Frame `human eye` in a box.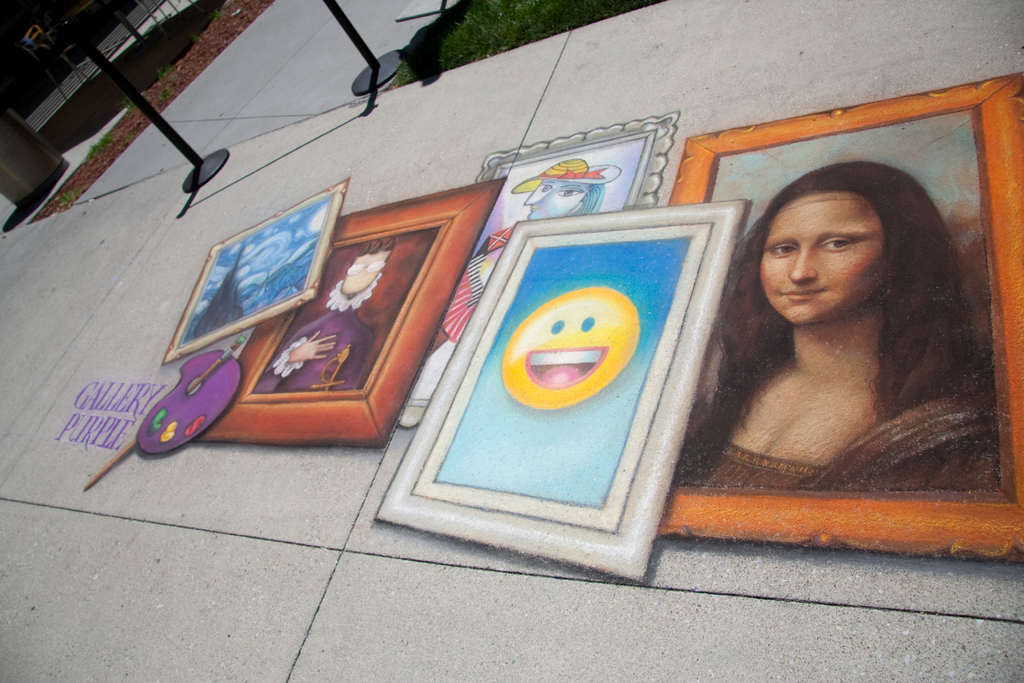
box=[815, 236, 854, 252].
